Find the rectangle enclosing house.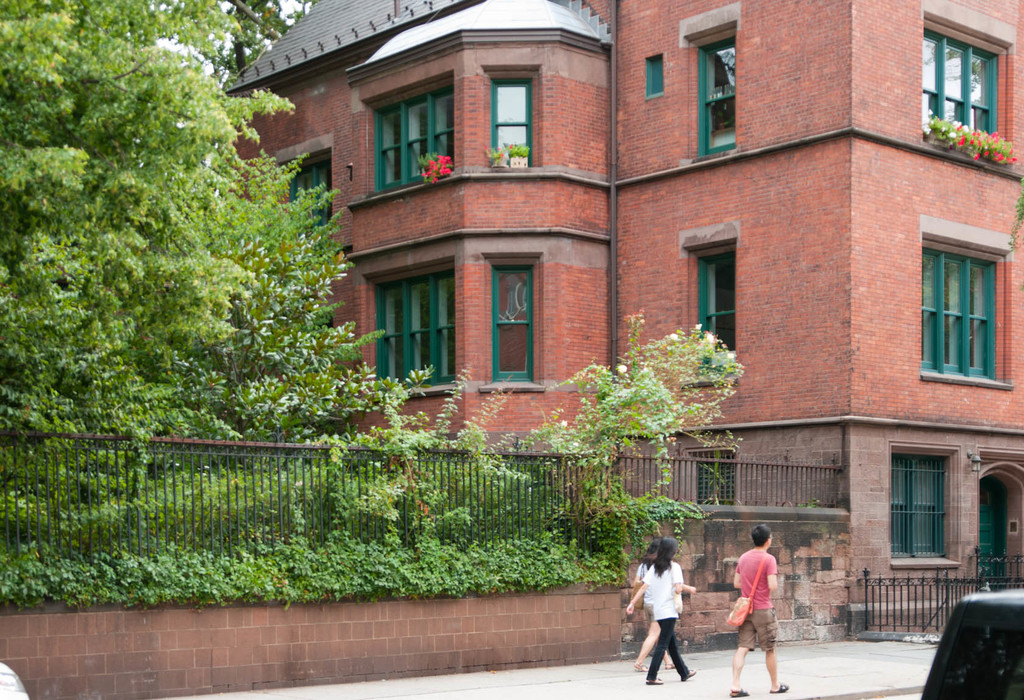
205, 0, 1023, 636.
